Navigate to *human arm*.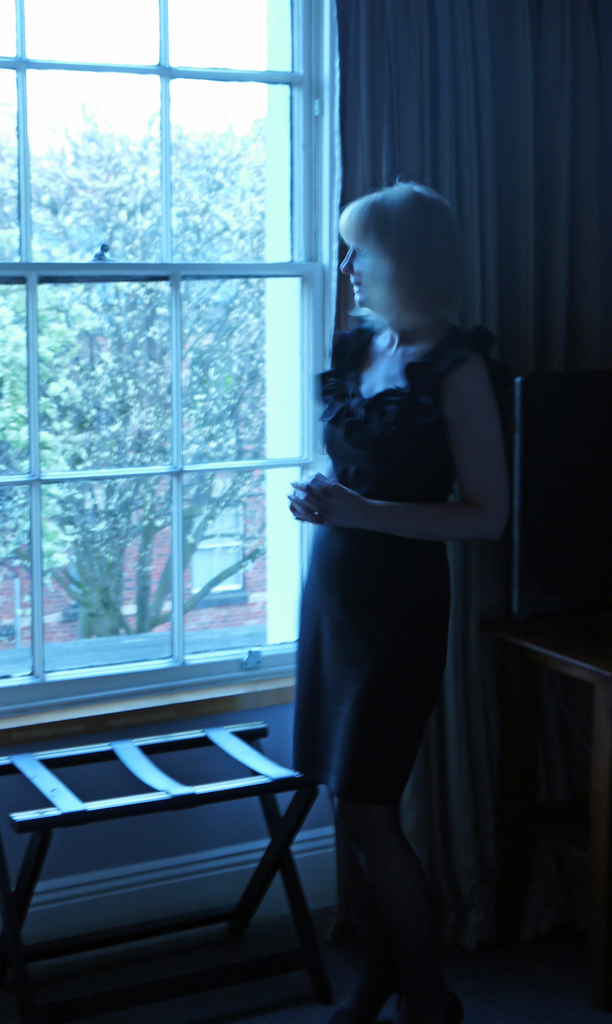
Navigation target: BBox(287, 470, 323, 528).
